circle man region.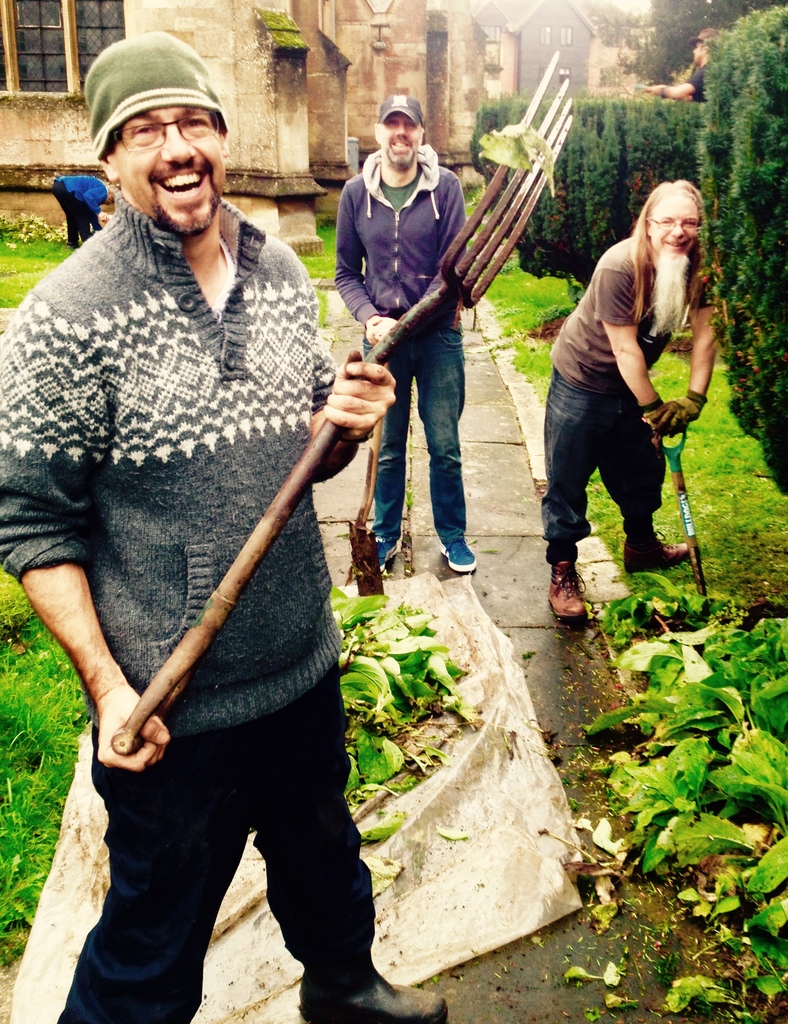
Region: box(334, 92, 474, 569).
